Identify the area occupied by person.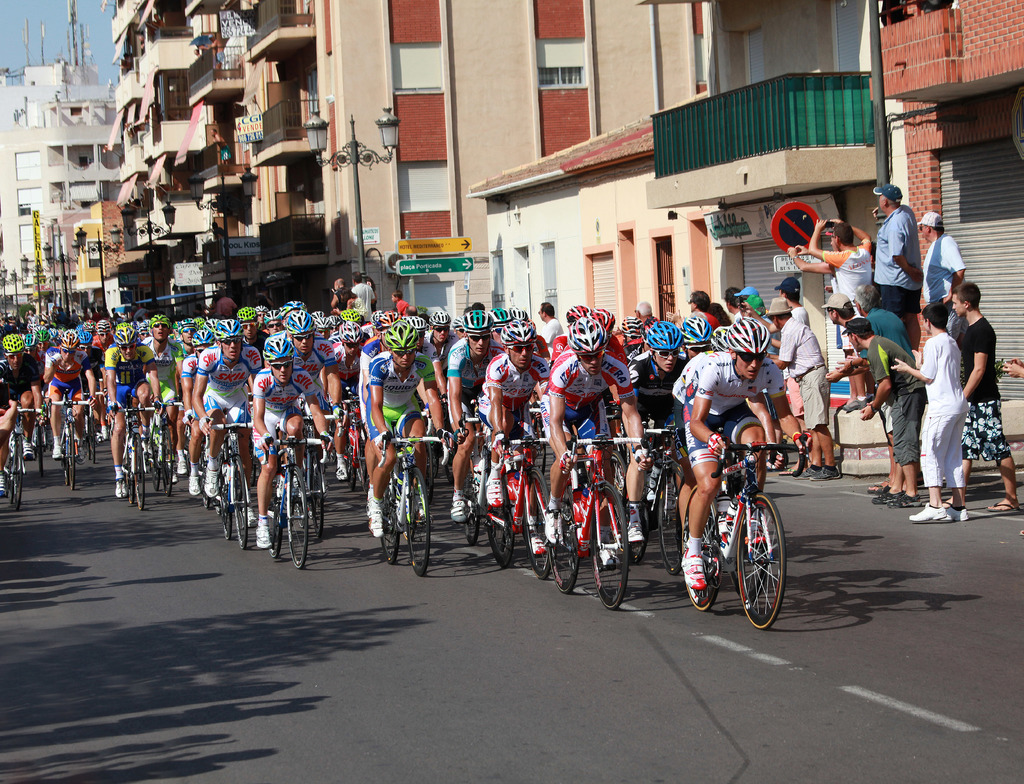
Area: {"x1": 252, "y1": 332, "x2": 332, "y2": 550}.
